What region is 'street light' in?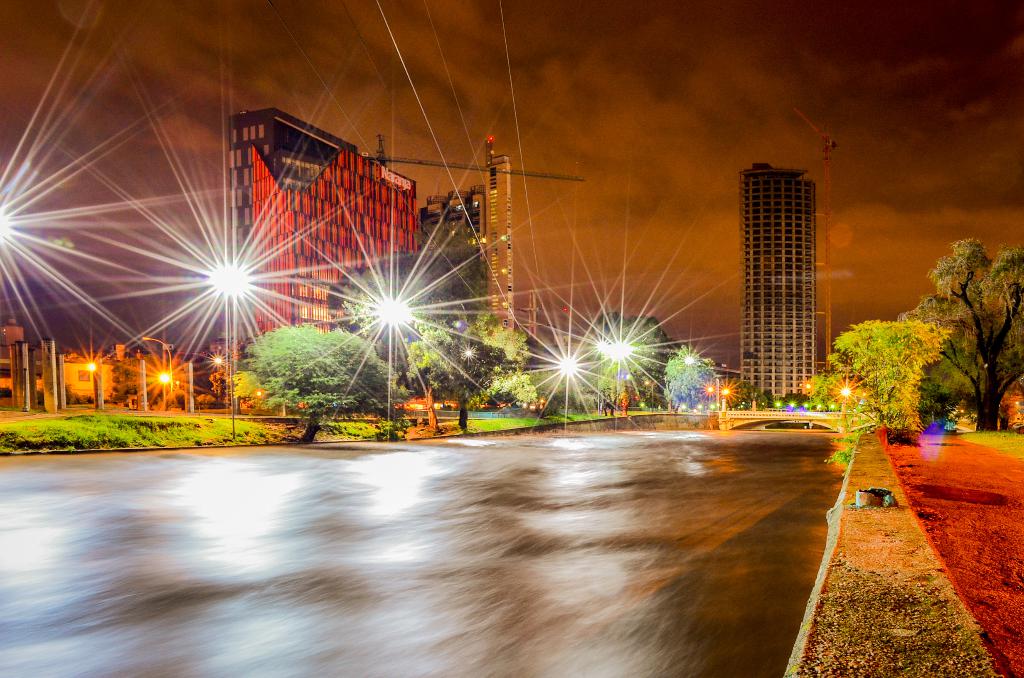
x1=85 y1=355 x2=97 y2=405.
